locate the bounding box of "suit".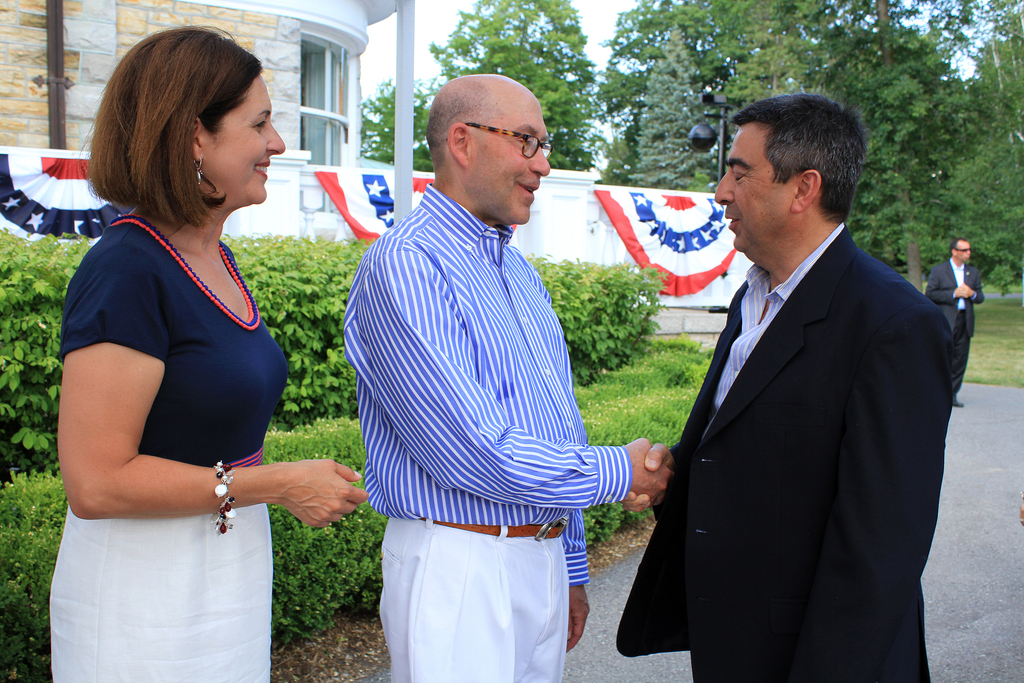
Bounding box: {"left": 929, "top": 253, "right": 983, "bottom": 390}.
